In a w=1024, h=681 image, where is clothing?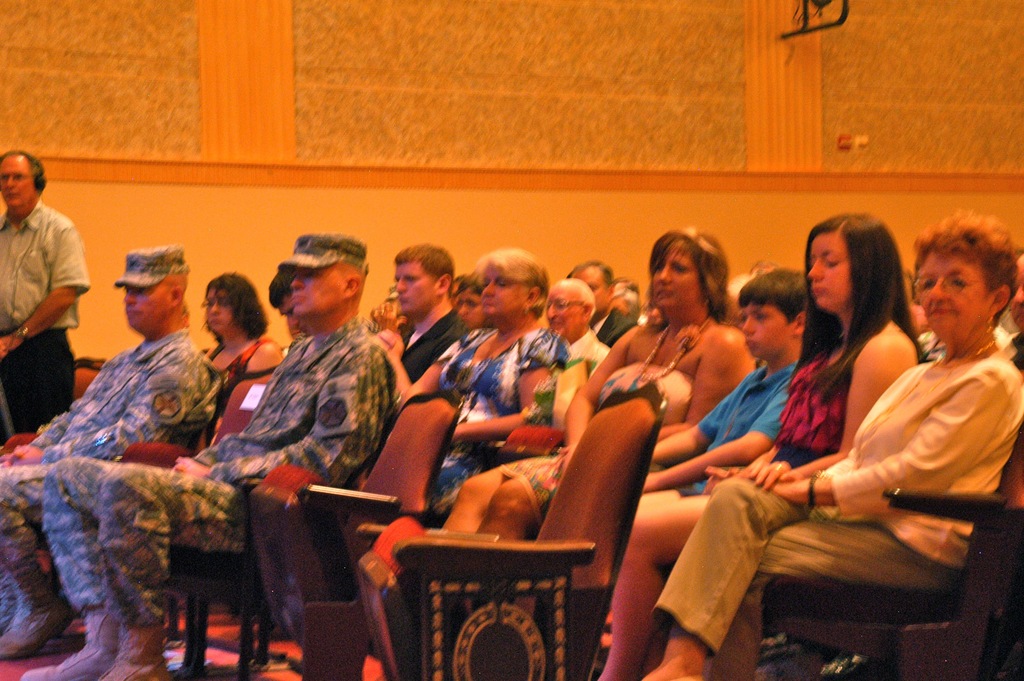
select_region(659, 336, 1014, 666).
